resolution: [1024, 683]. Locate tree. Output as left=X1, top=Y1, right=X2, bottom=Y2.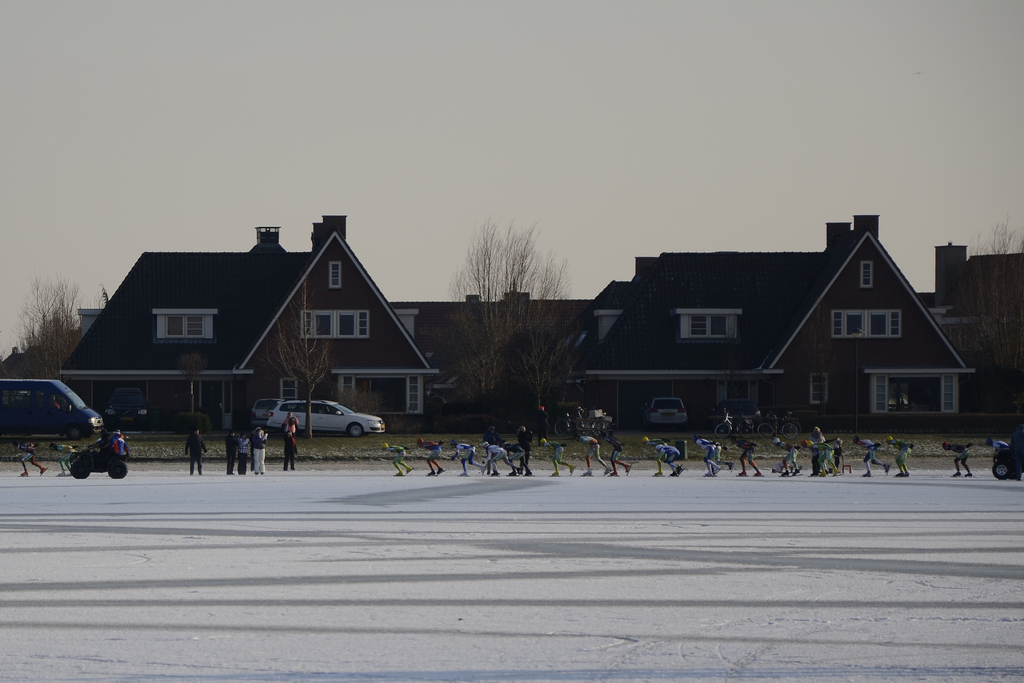
left=179, top=352, right=212, bottom=412.
